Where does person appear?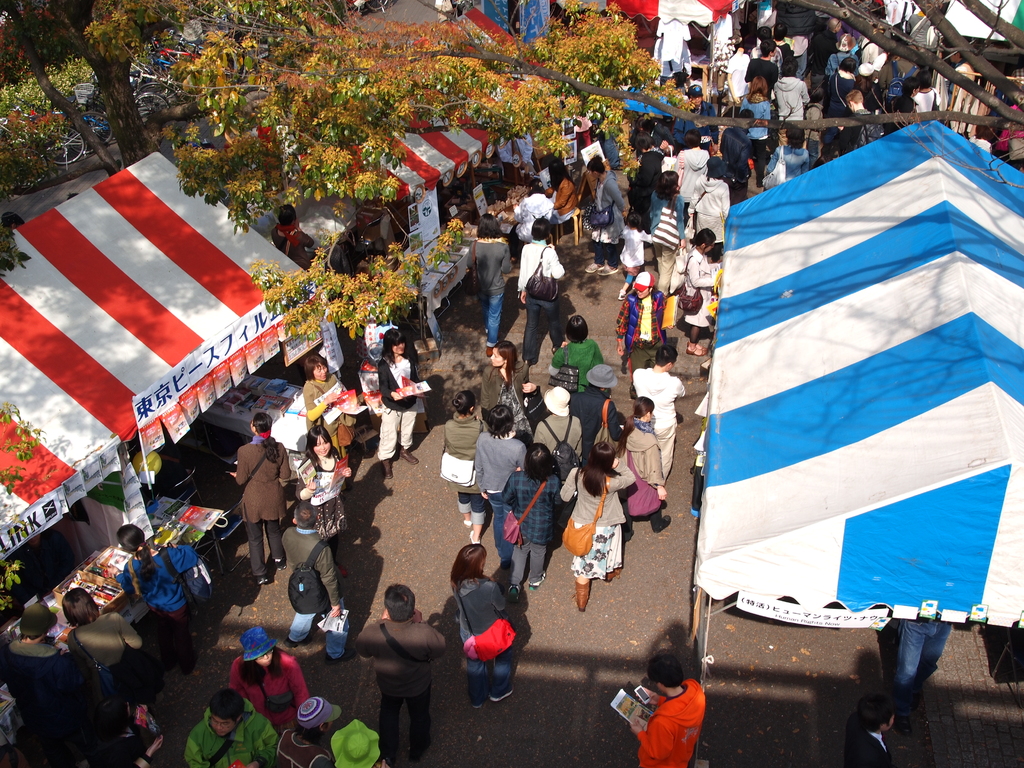
Appears at region(842, 690, 896, 767).
